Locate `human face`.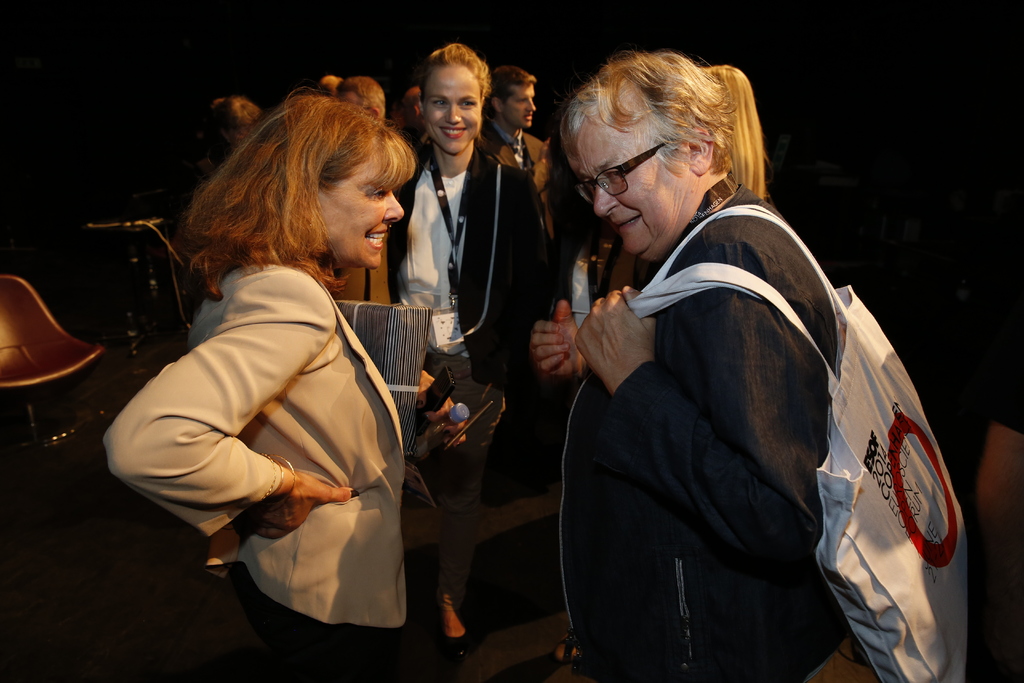
Bounding box: {"left": 505, "top": 85, "right": 532, "bottom": 128}.
